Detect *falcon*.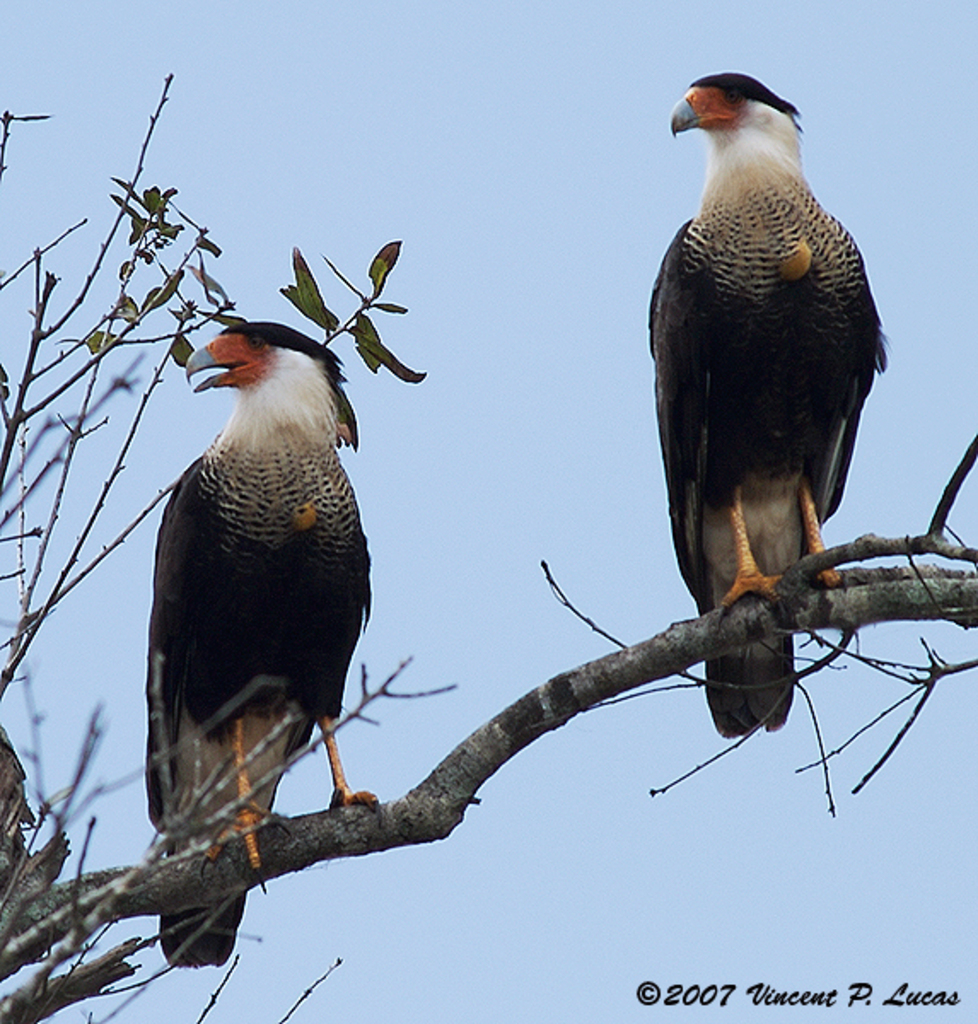
Detected at crop(650, 51, 886, 749).
